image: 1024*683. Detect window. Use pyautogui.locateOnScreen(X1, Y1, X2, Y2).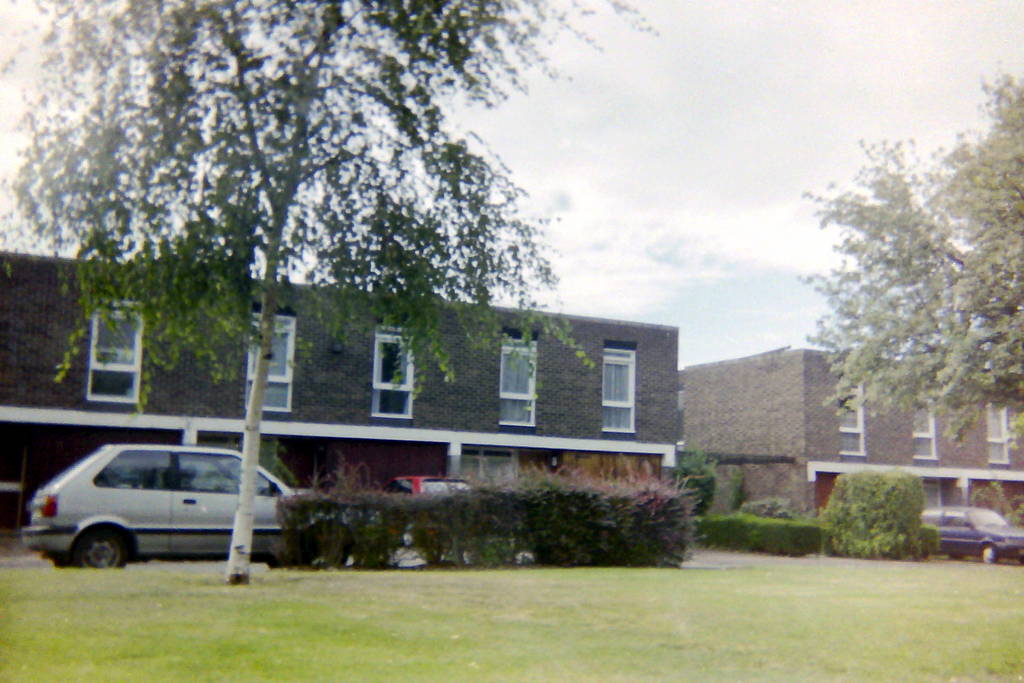
pyautogui.locateOnScreen(912, 390, 938, 461).
